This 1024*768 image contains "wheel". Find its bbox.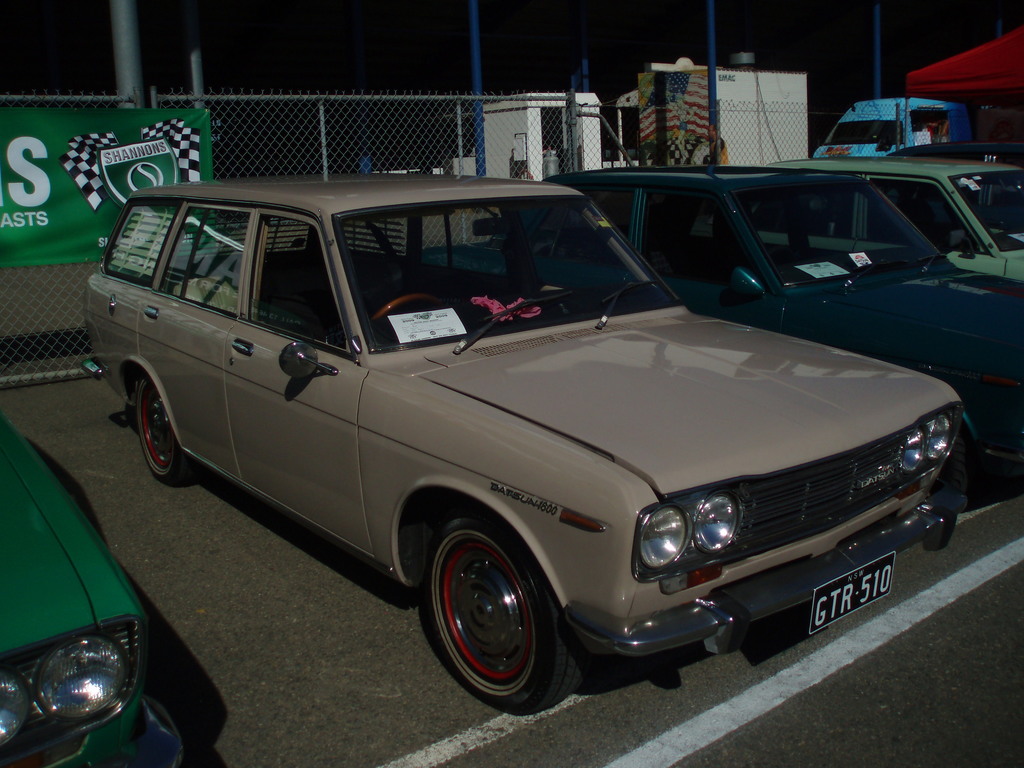
(left=430, top=519, right=588, bottom=712).
